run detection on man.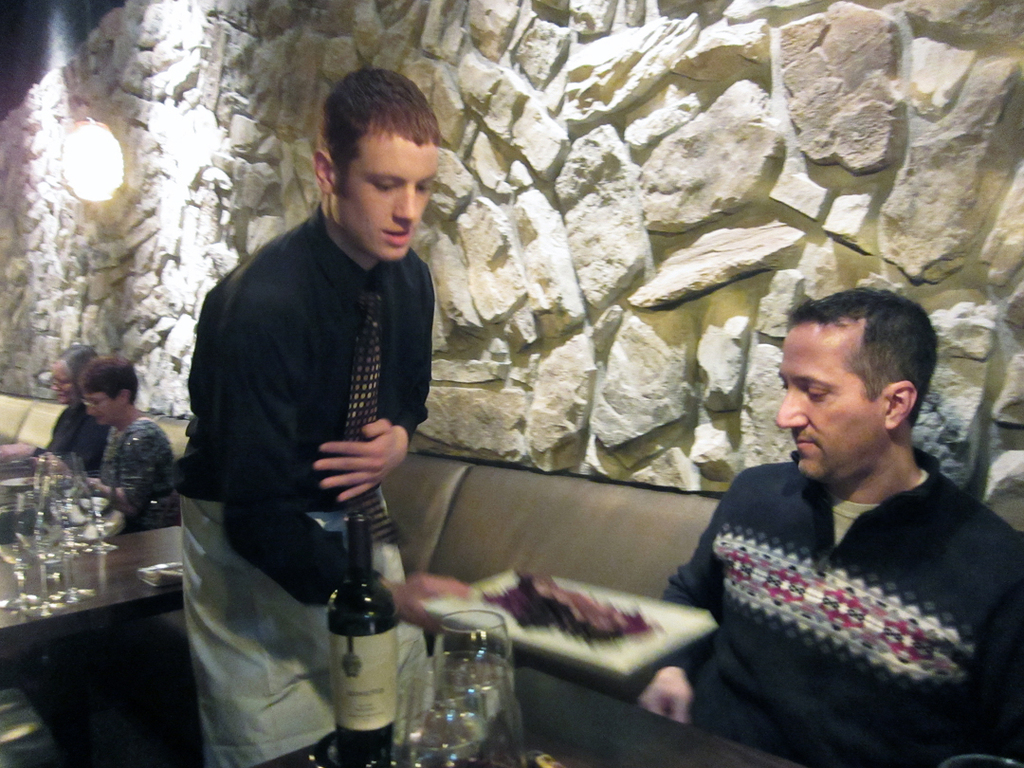
Result: <box>640,285,1023,767</box>.
